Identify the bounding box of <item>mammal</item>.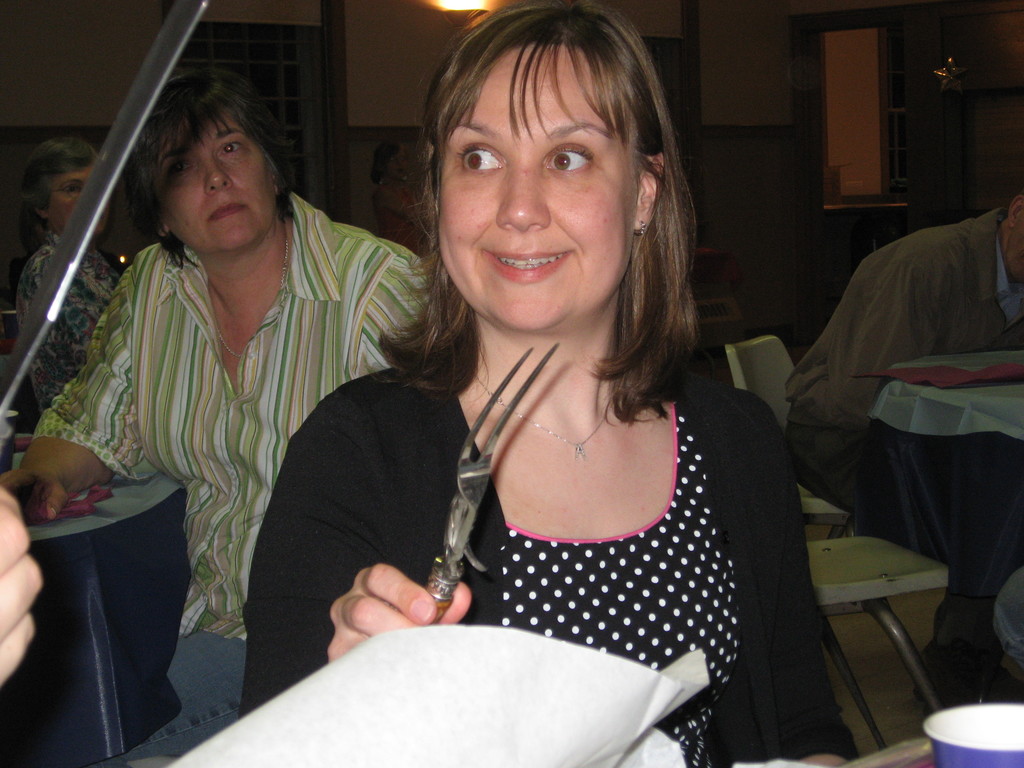
Rect(790, 193, 1023, 702).
